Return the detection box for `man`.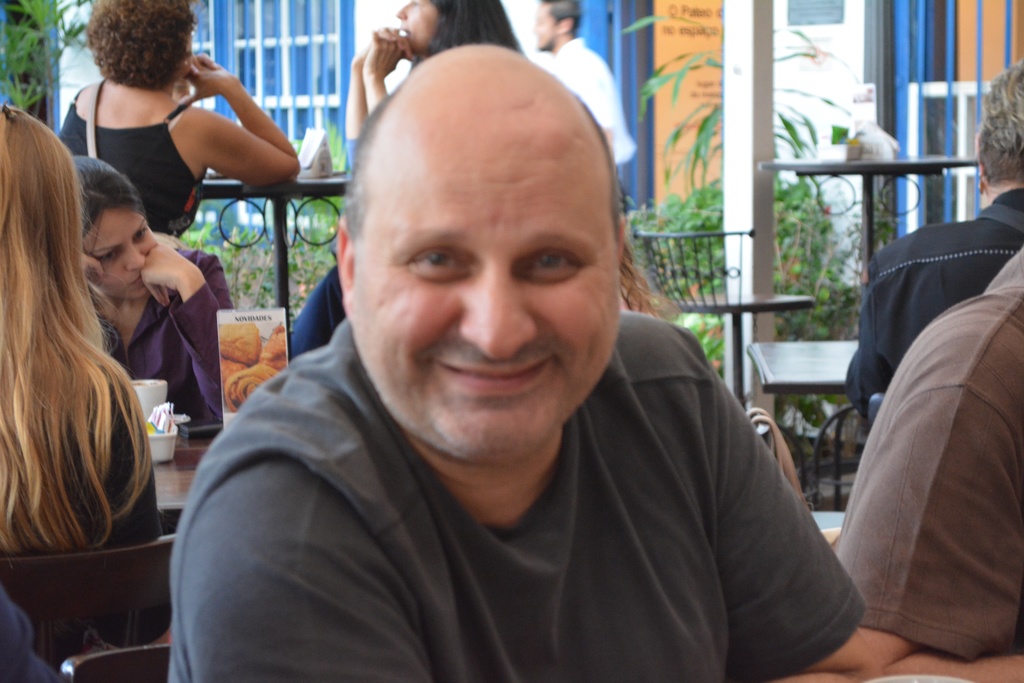
BBox(845, 58, 1023, 420).
